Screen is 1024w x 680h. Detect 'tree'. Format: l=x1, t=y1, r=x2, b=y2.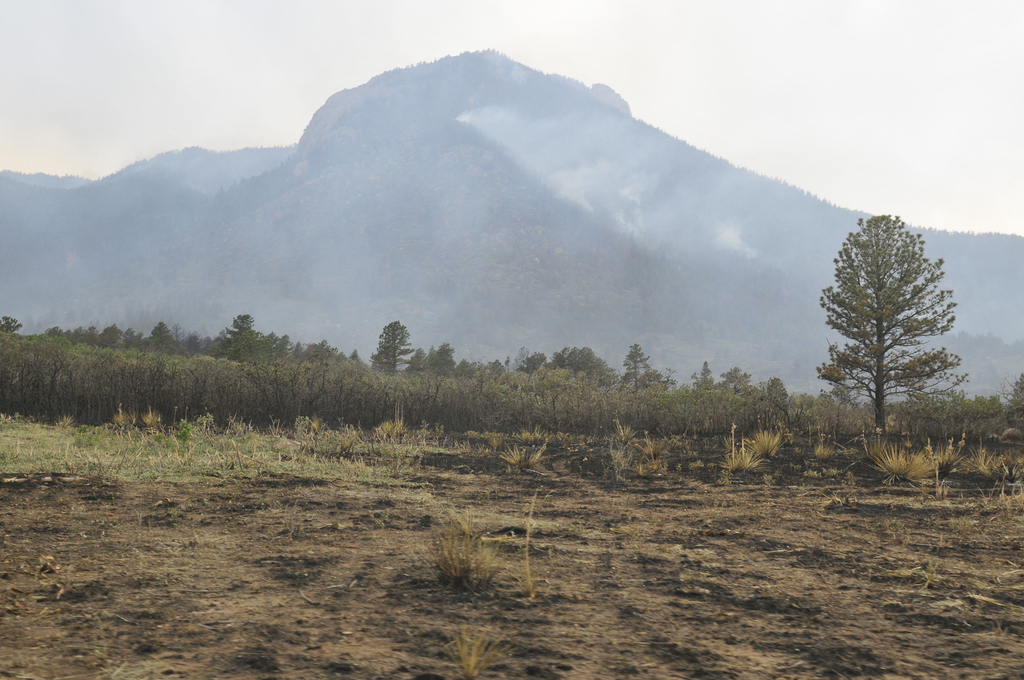
l=829, t=193, r=966, b=453.
